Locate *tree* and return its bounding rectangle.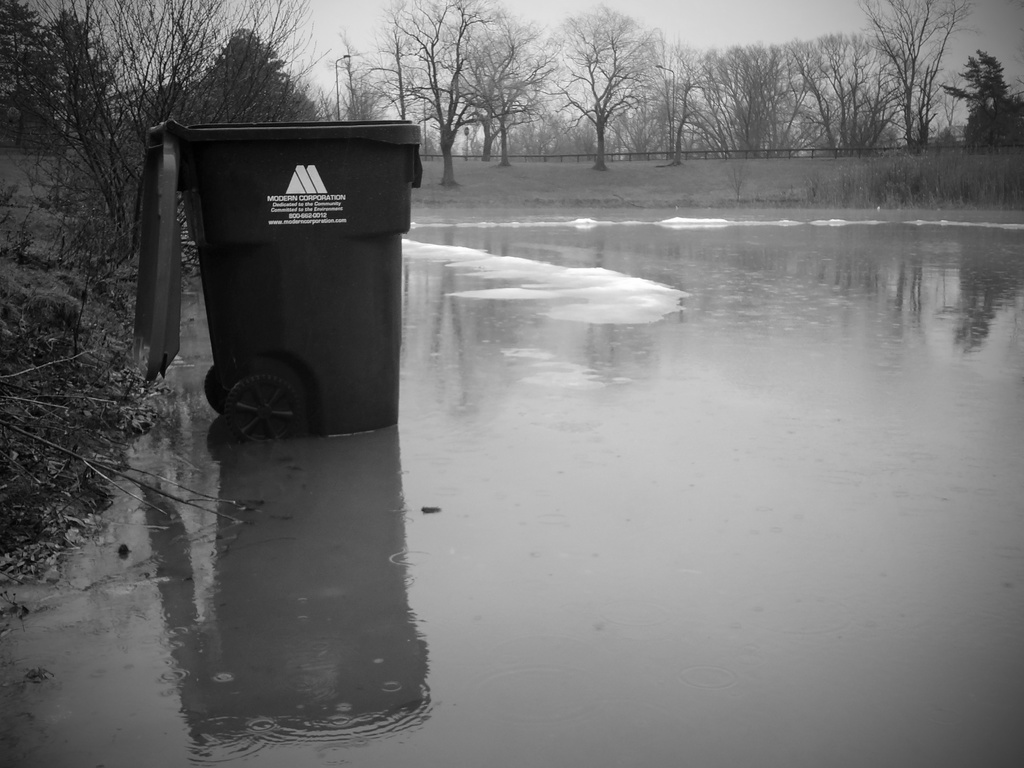
(left=0, top=0, right=69, bottom=155).
